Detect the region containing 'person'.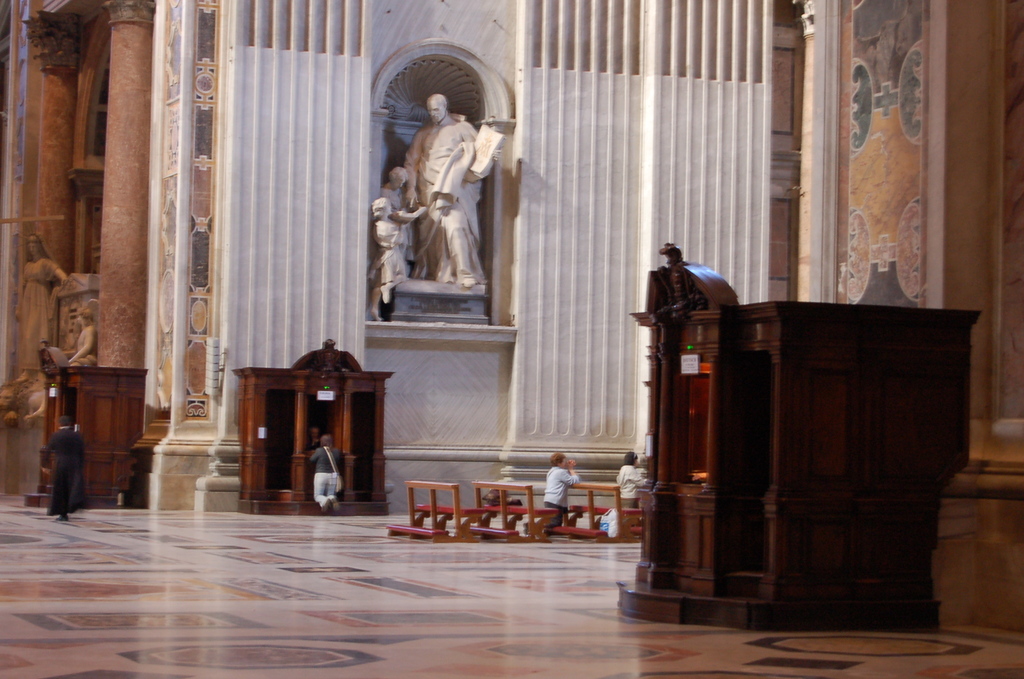
BBox(380, 167, 426, 288).
